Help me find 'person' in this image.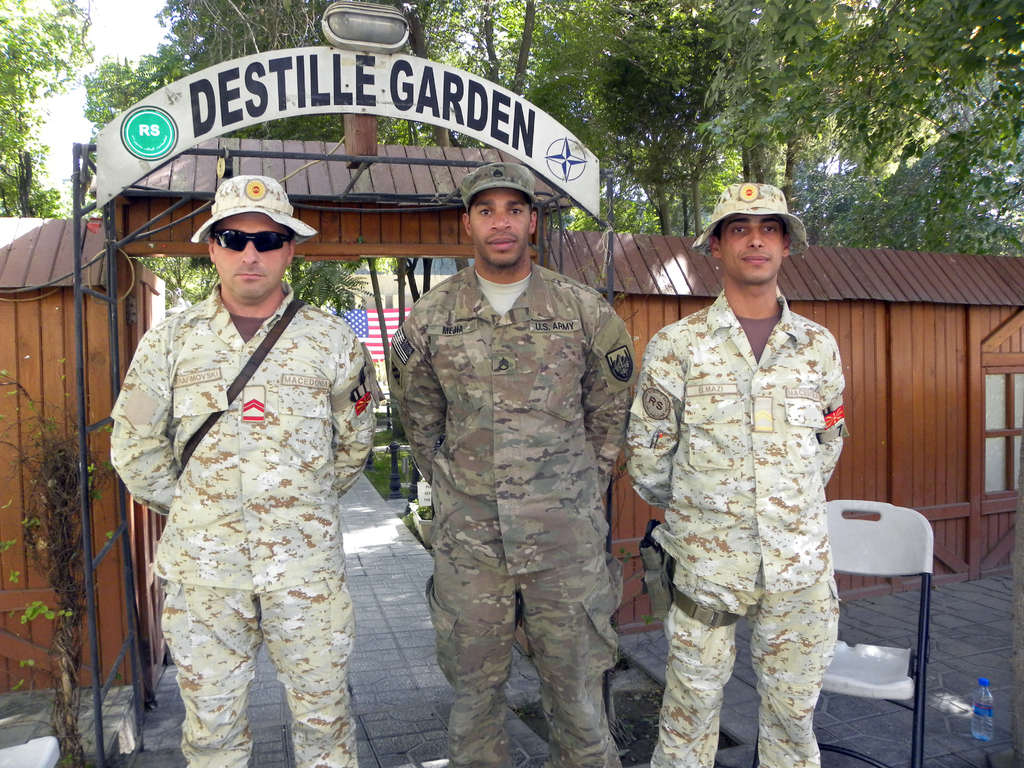
Found it: bbox(632, 180, 849, 767).
